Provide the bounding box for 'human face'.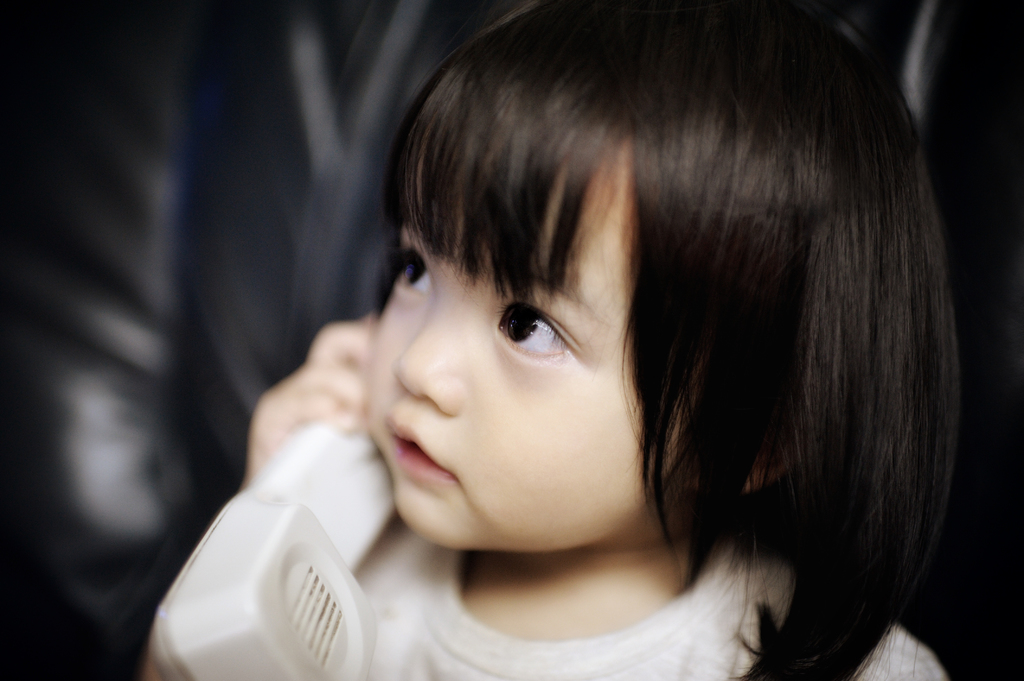
{"left": 372, "top": 125, "right": 723, "bottom": 566}.
